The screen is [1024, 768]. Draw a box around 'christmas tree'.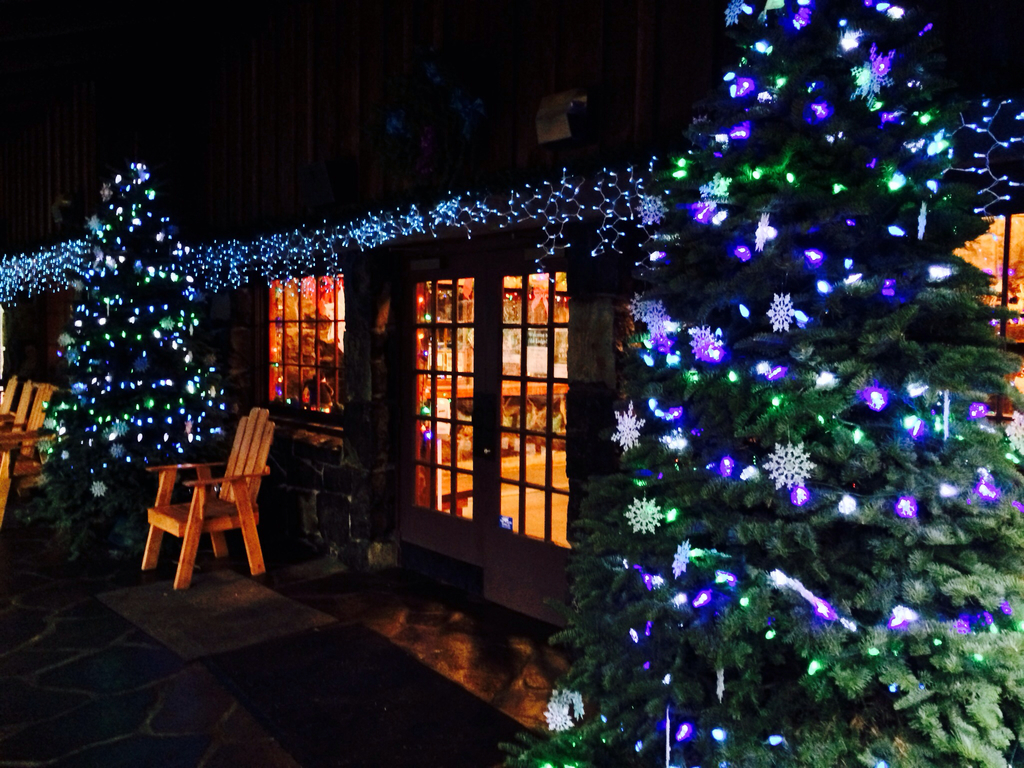
[35, 157, 238, 506].
